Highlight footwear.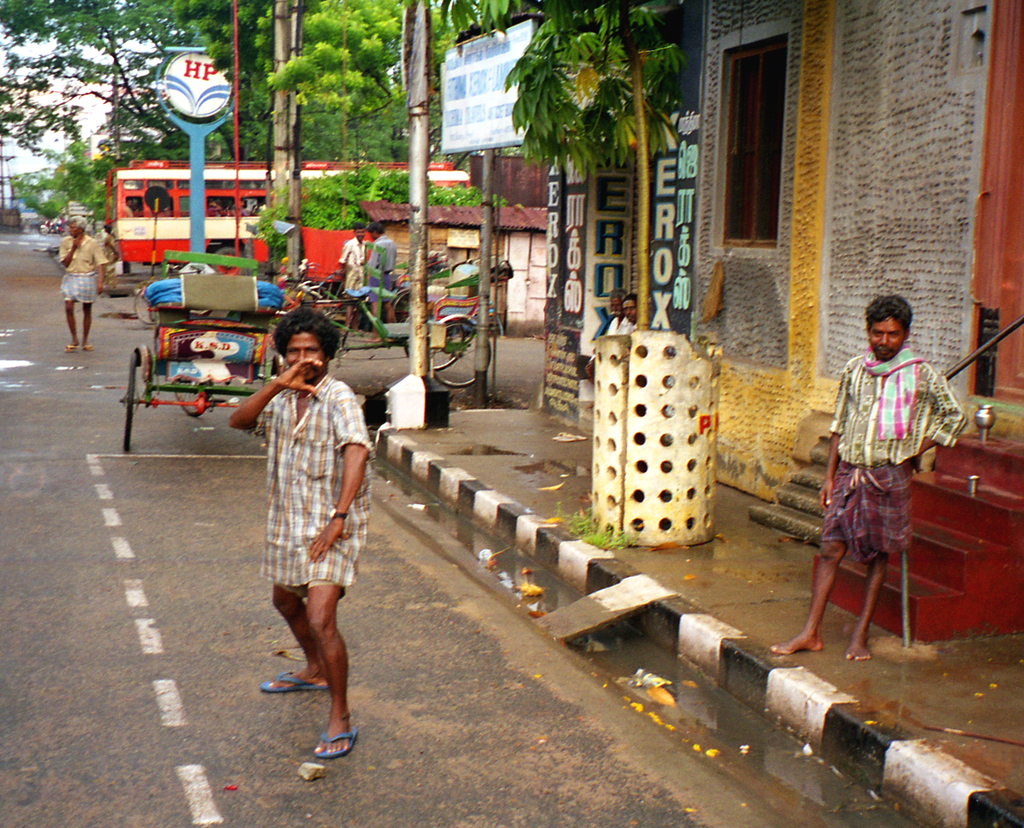
Highlighted region: pyautogui.locateOnScreen(312, 726, 357, 761).
